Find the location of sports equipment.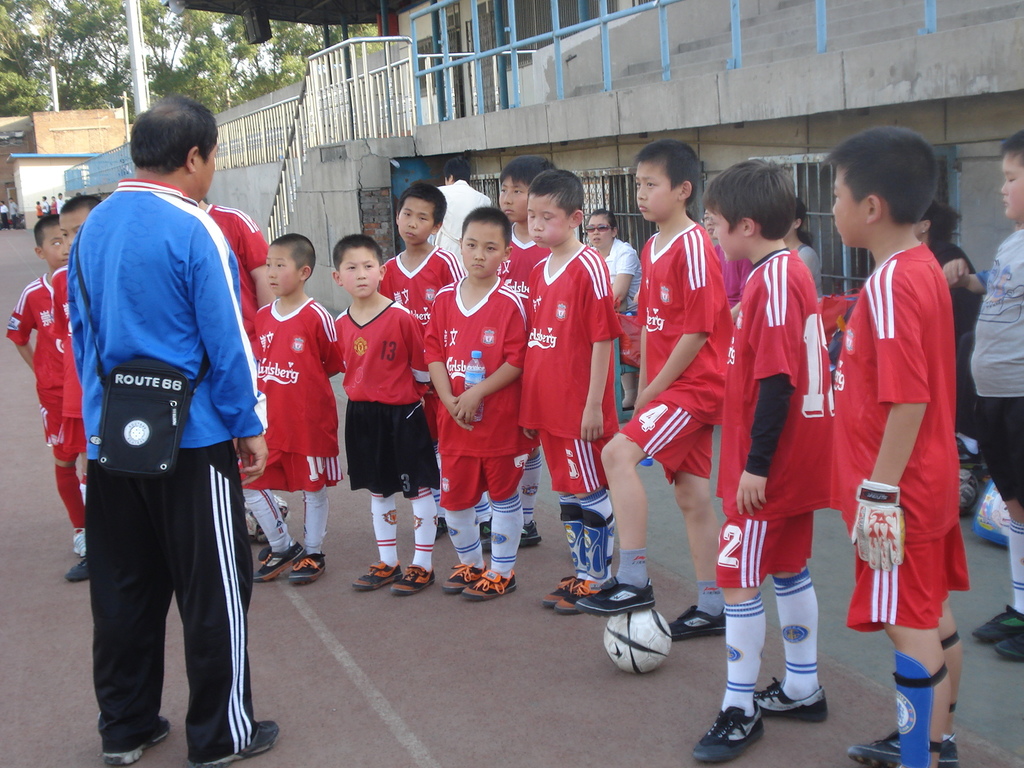
Location: bbox=(851, 482, 906, 573).
